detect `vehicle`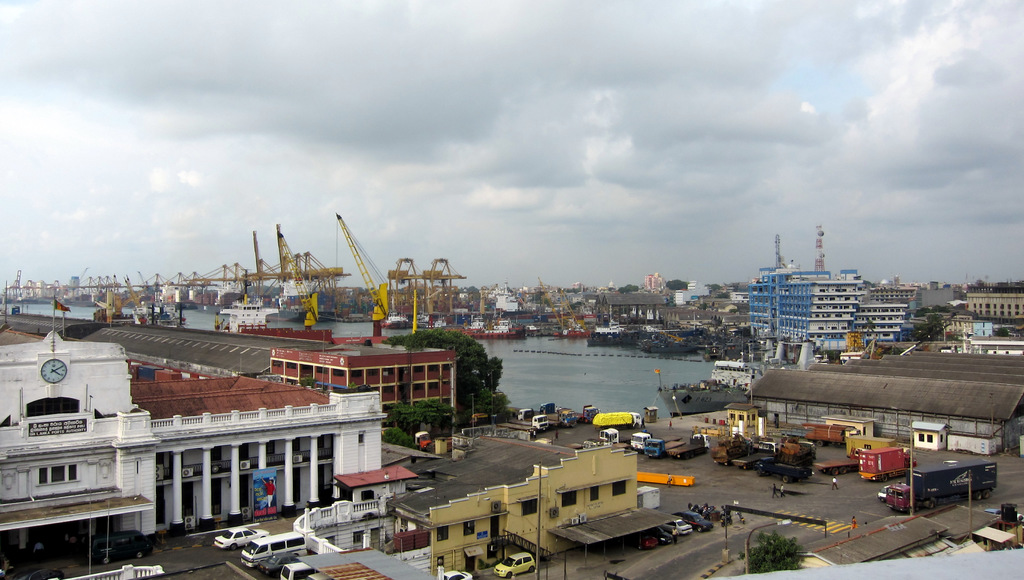
(511, 410, 556, 432)
